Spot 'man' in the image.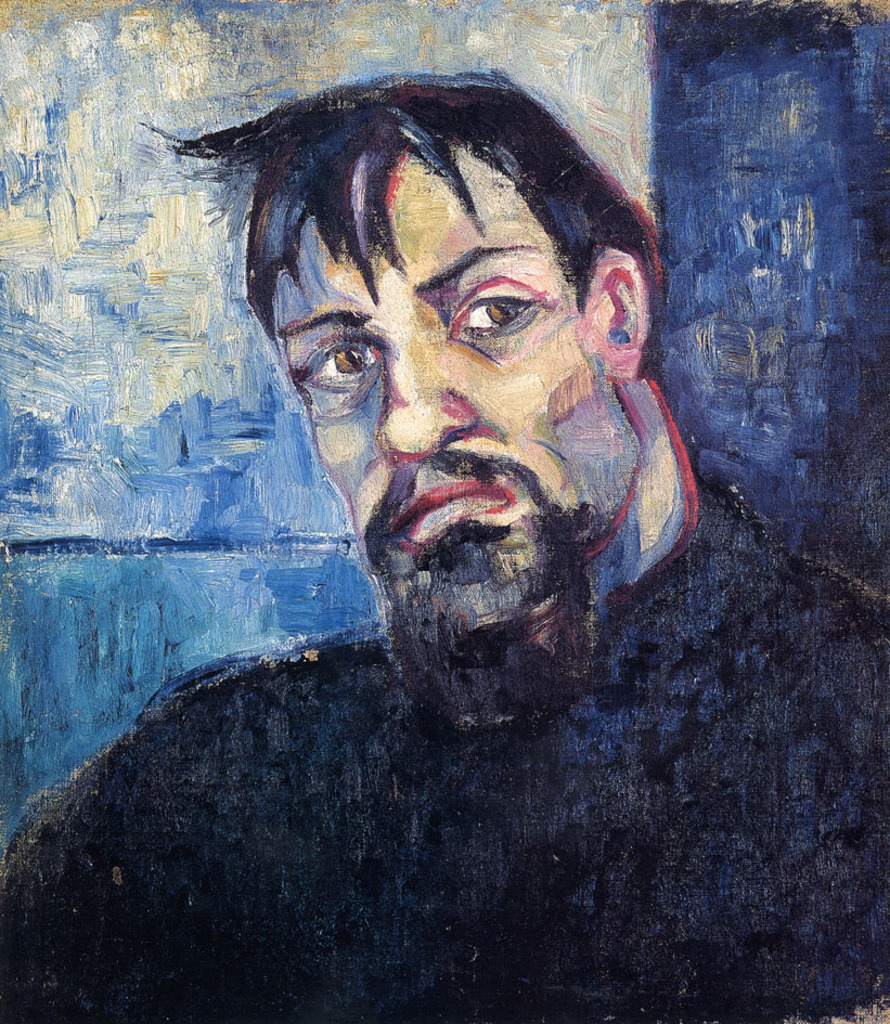
'man' found at bbox=(0, 70, 889, 1023).
